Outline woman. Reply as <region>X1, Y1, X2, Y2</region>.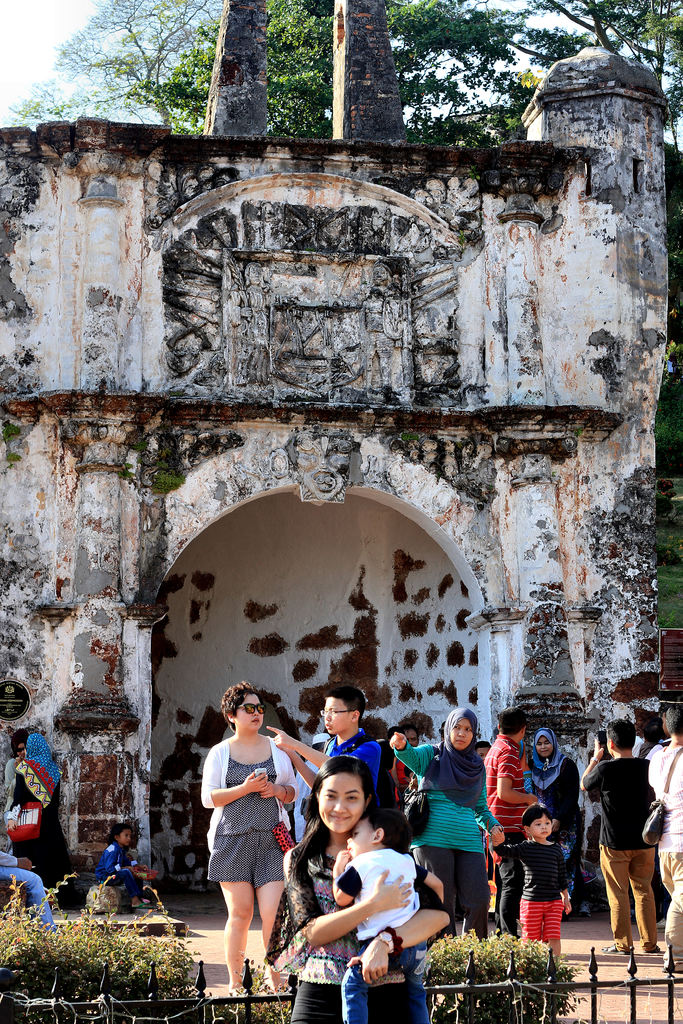
<region>521, 729, 586, 909</region>.
